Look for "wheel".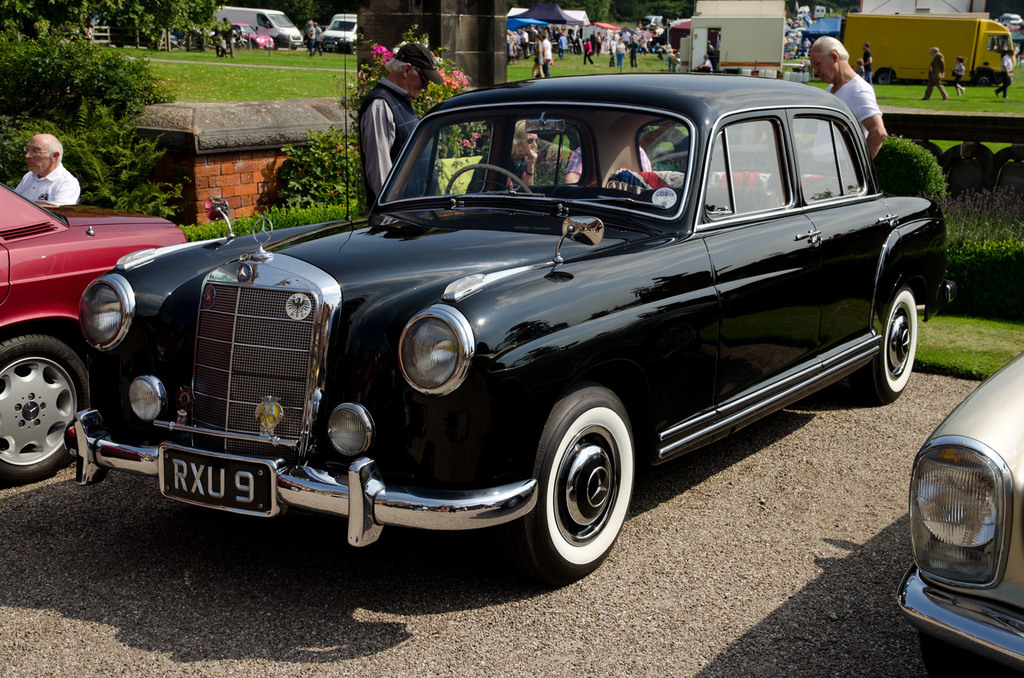
Found: (0, 333, 88, 482).
